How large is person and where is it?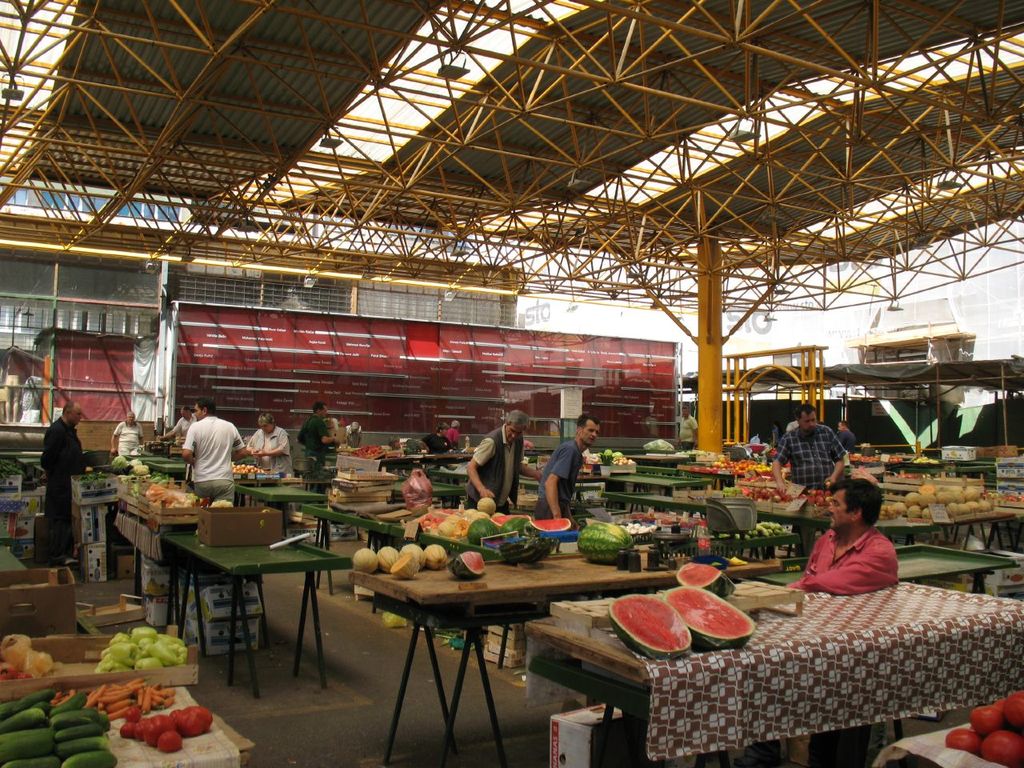
Bounding box: 40 400 85 564.
